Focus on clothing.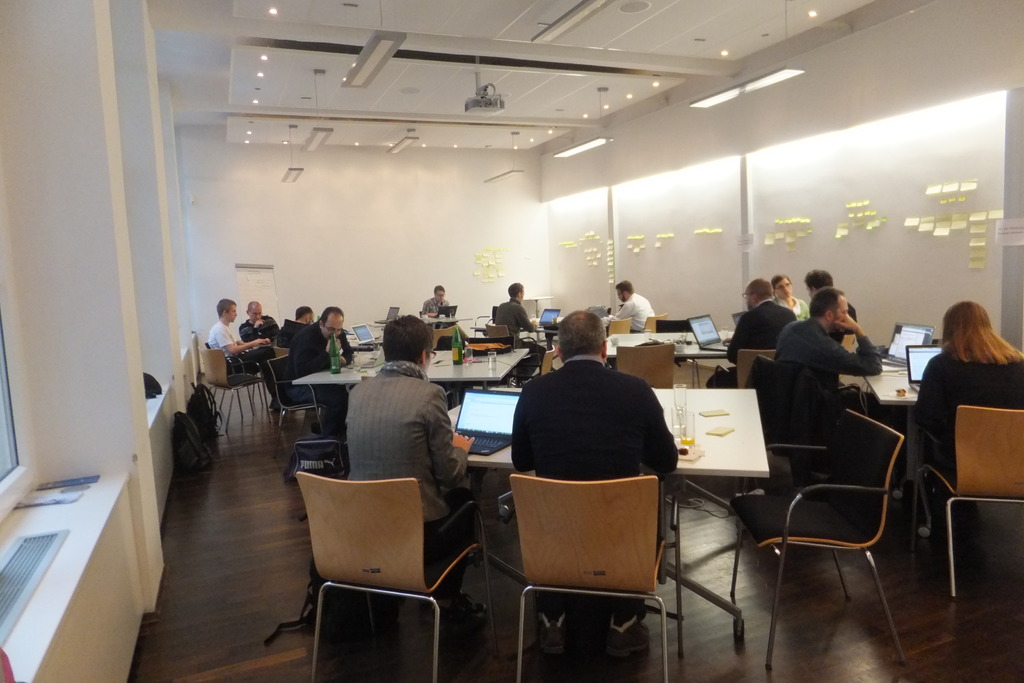
Focused at 346, 360, 478, 591.
